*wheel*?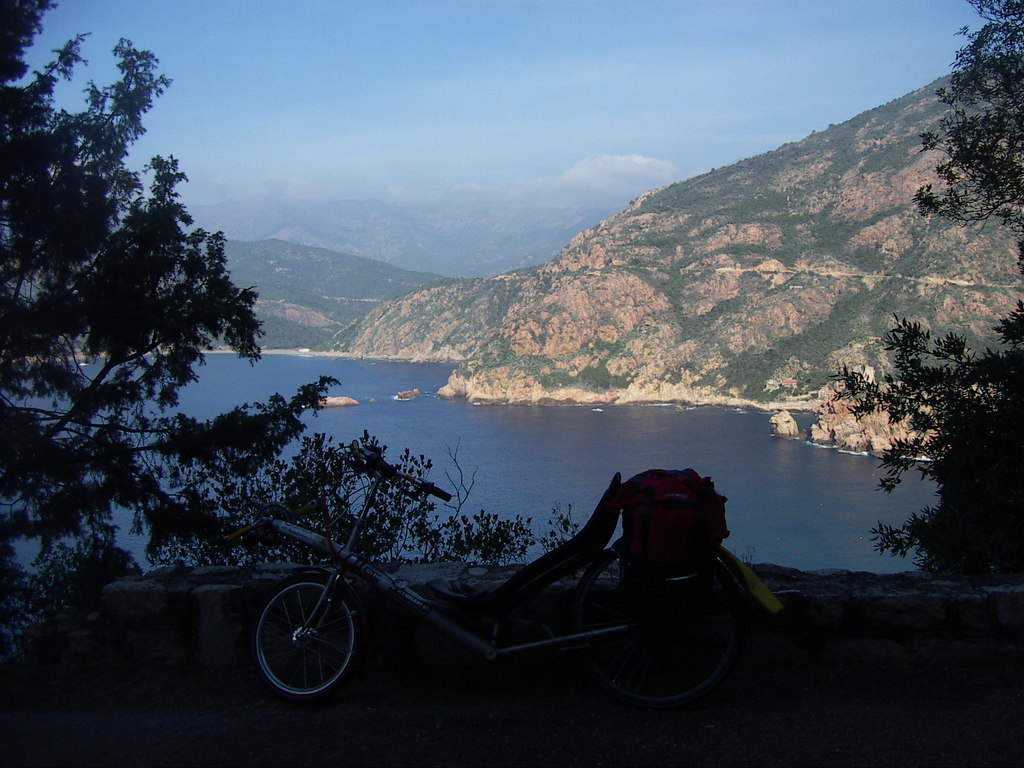
l=572, t=545, r=751, b=710
